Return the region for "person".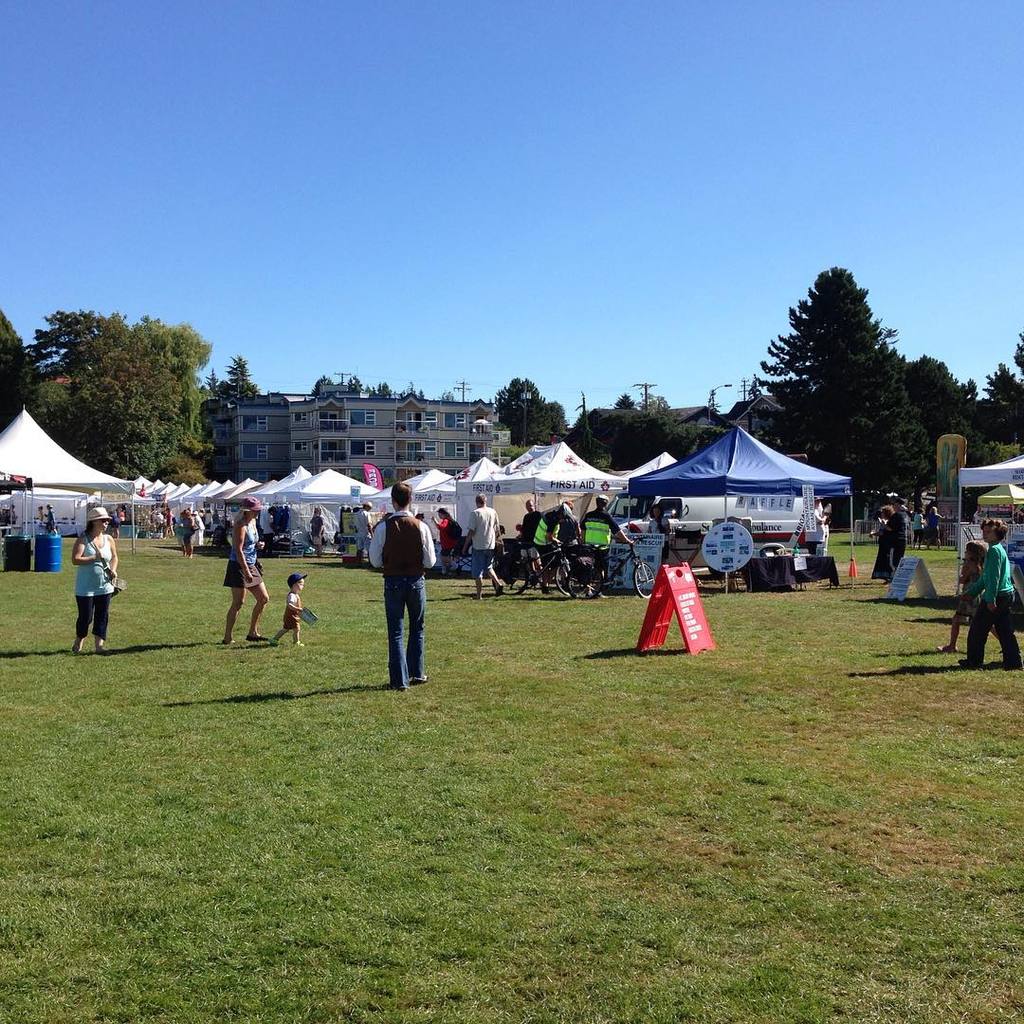
(x1=458, y1=498, x2=503, y2=597).
